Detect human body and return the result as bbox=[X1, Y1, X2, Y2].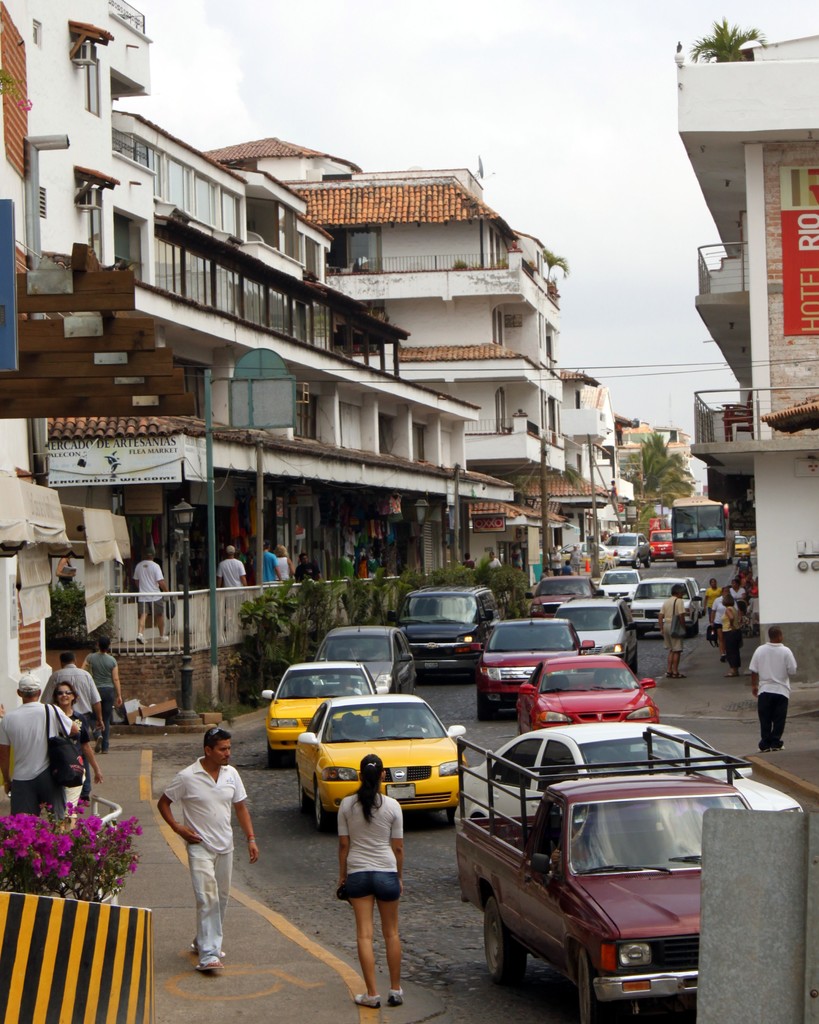
bbox=[212, 540, 246, 587].
